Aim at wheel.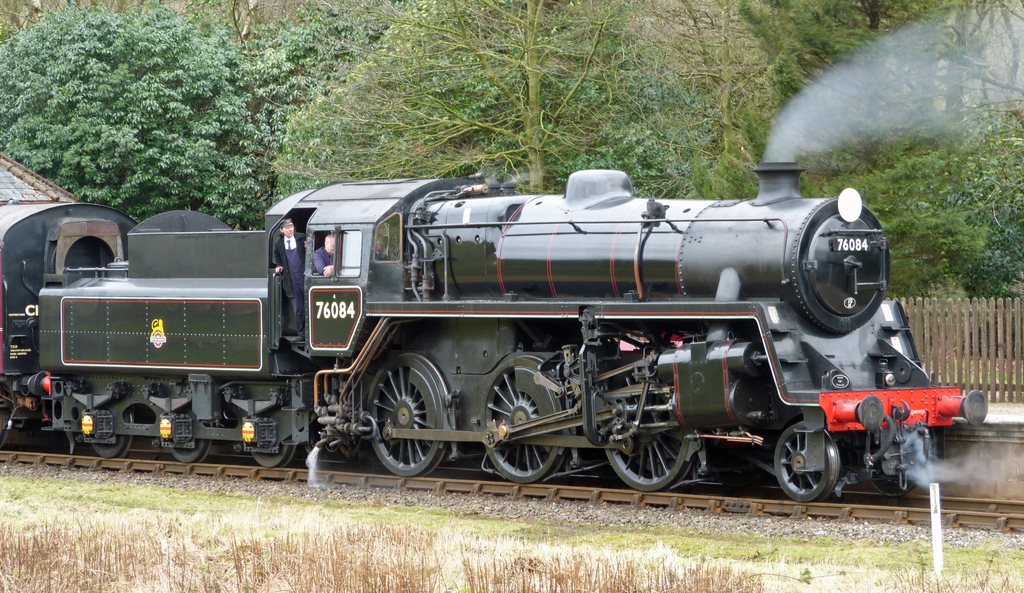
Aimed at bbox=(249, 452, 294, 469).
